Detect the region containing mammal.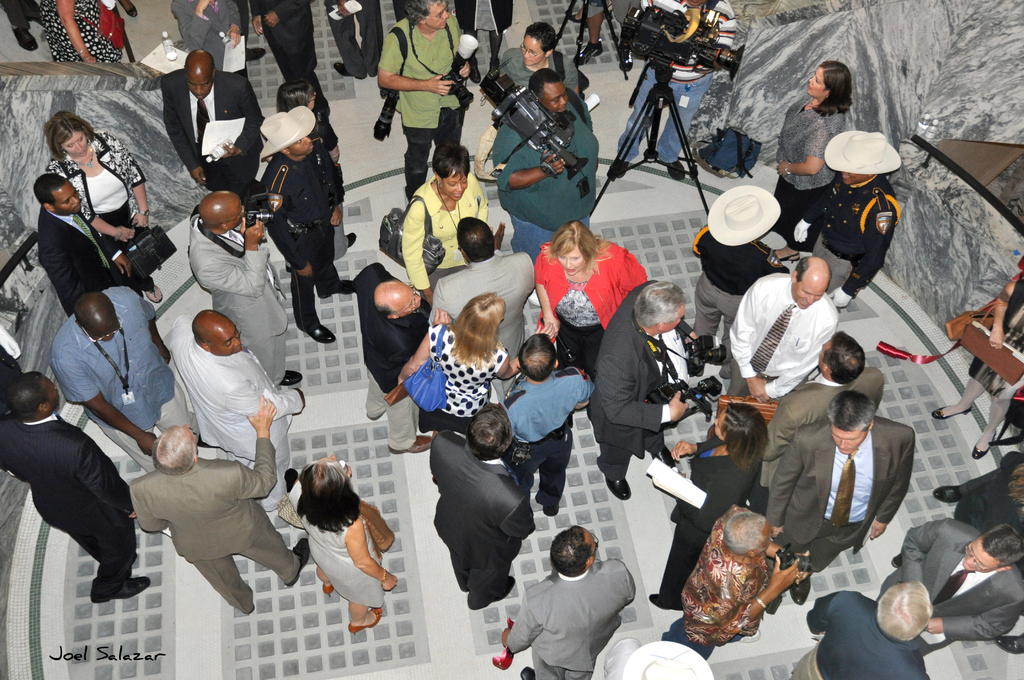
(51, 0, 104, 65).
